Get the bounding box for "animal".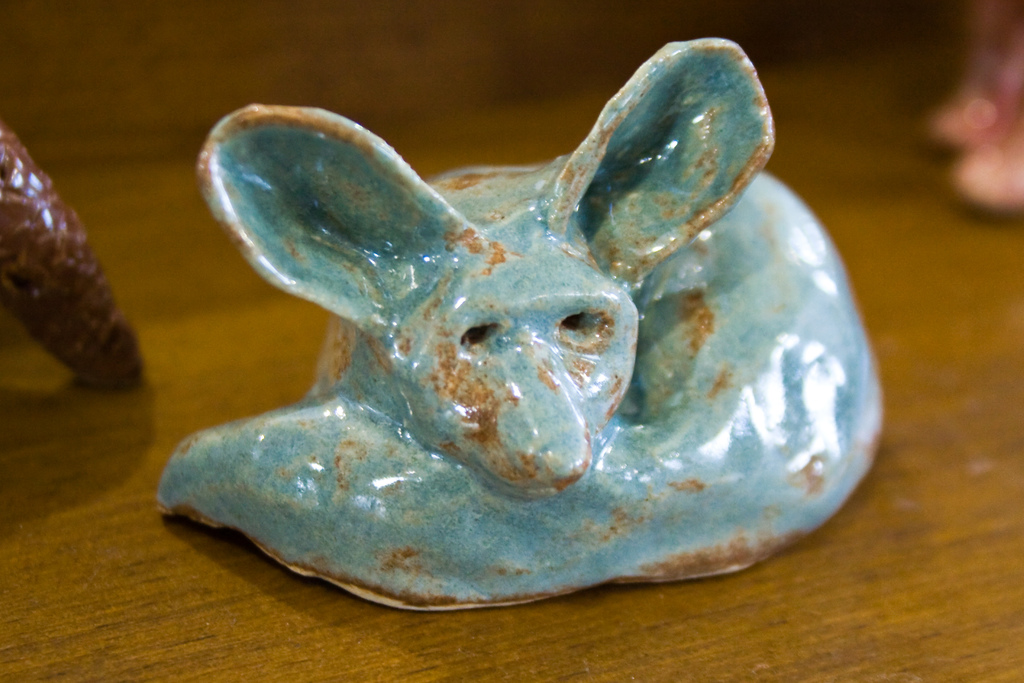
box=[162, 37, 890, 609].
